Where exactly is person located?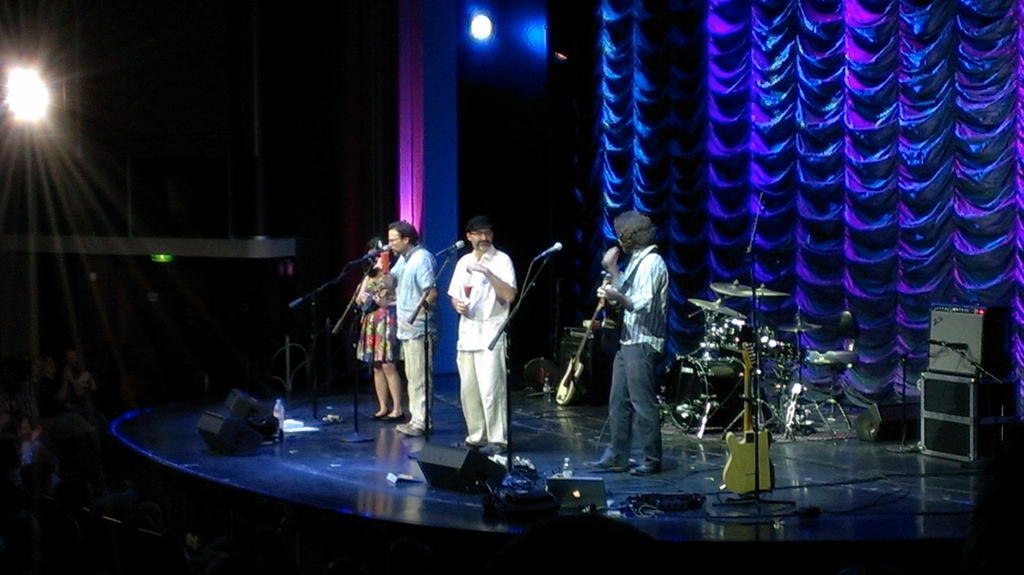
Its bounding box is region(447, 215, 518, 453).
